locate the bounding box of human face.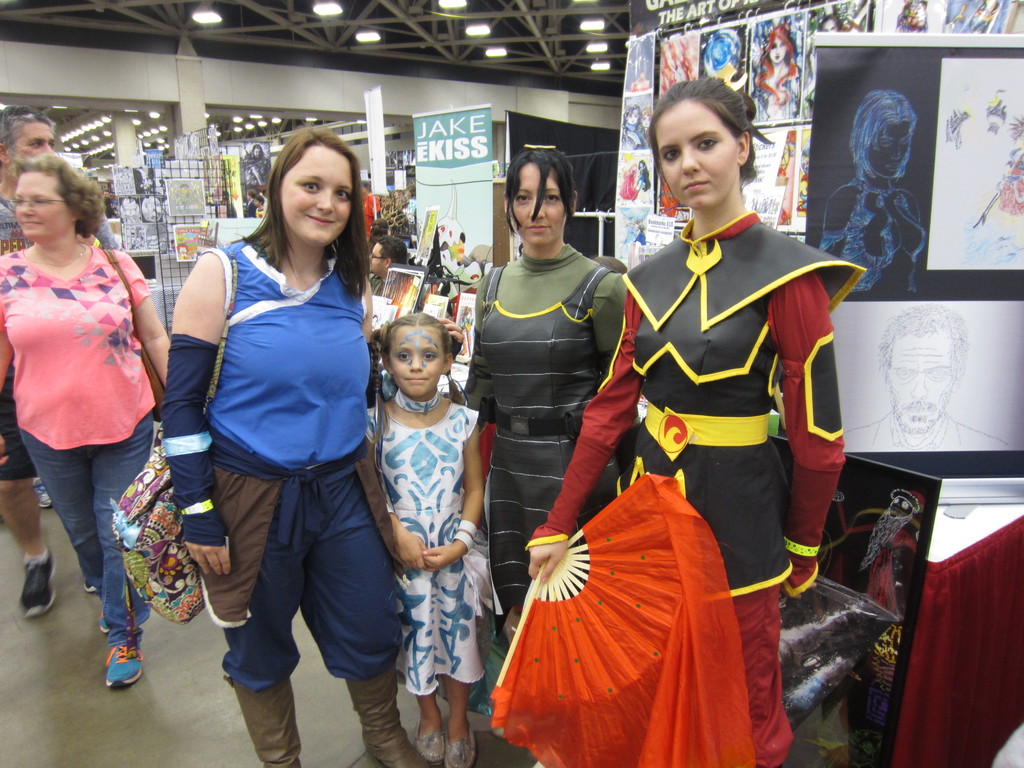
Bounding box: detection(627, 111, 639, 125).
